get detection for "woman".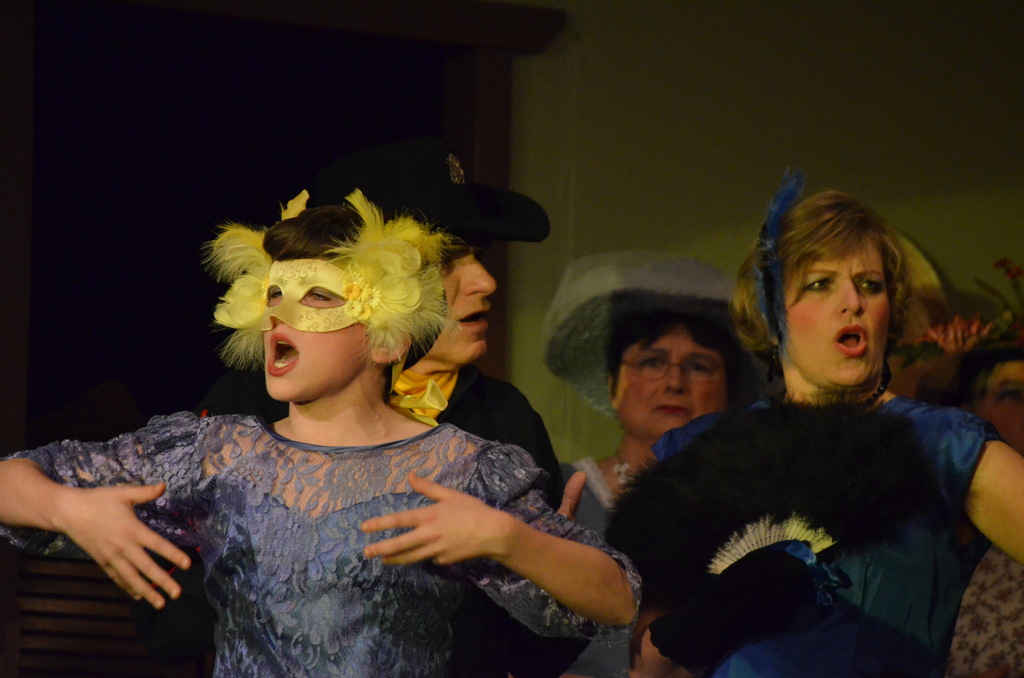
Detection: [x1=0, y1=191, x2=644, y2=677].
